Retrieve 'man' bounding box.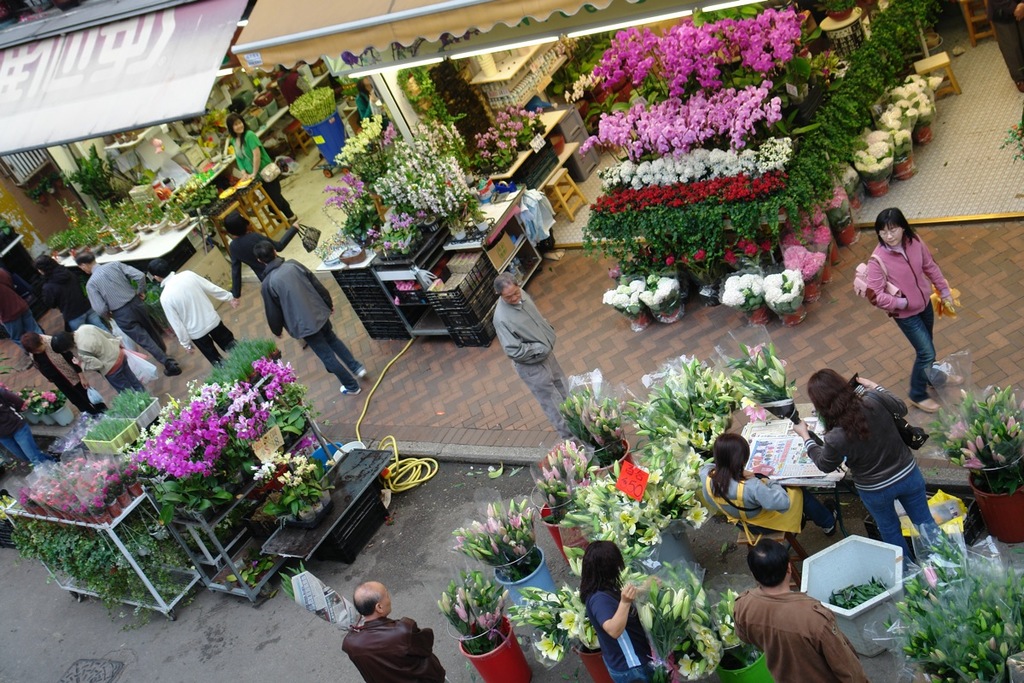
Bounding box: detection(54, 324, 154, 392).
